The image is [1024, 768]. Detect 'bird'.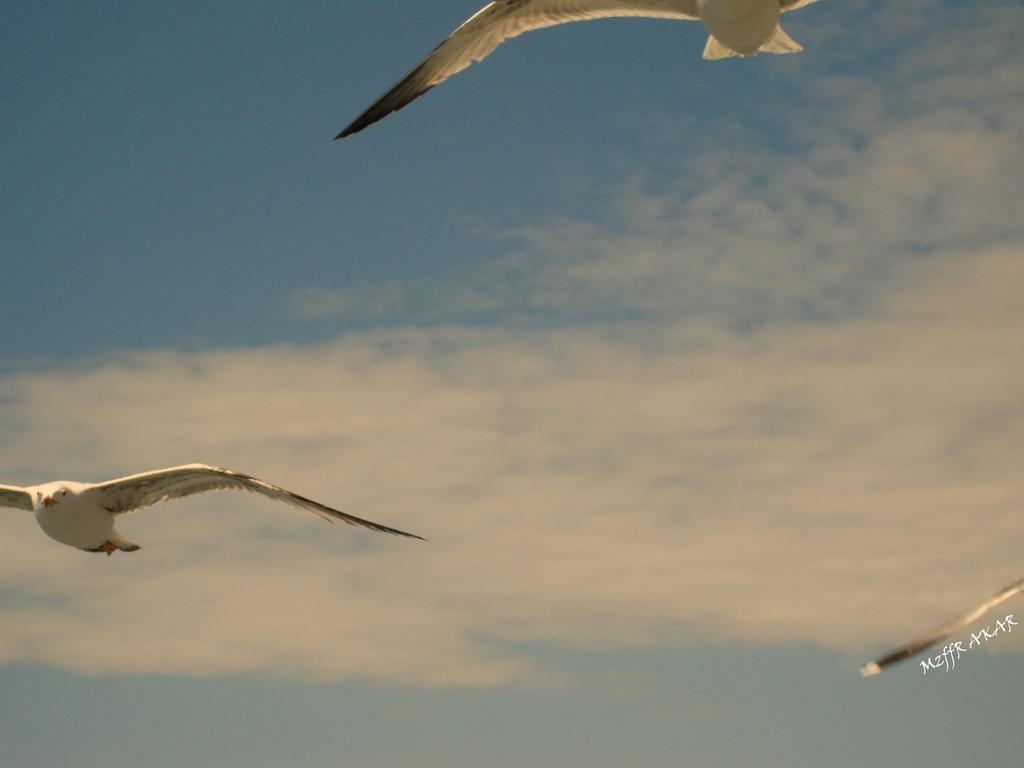
Detection: {"x1": 0, "y1": 462, "x2": 428, "y2": 559}.
